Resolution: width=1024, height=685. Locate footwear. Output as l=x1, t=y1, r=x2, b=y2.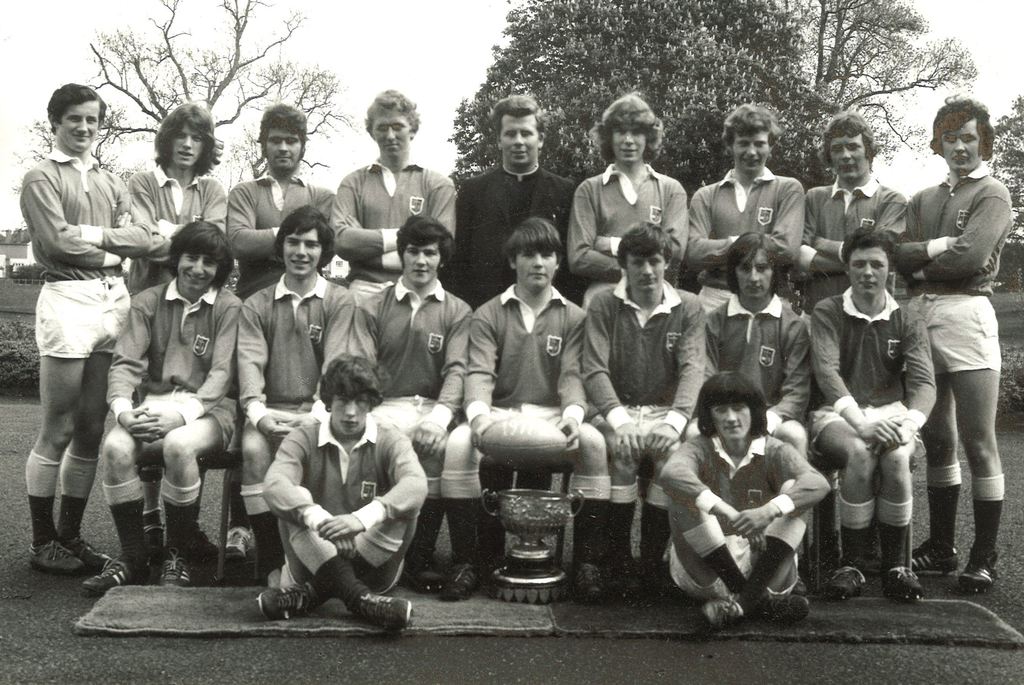
l=758, t=593, r=811, b=624.
